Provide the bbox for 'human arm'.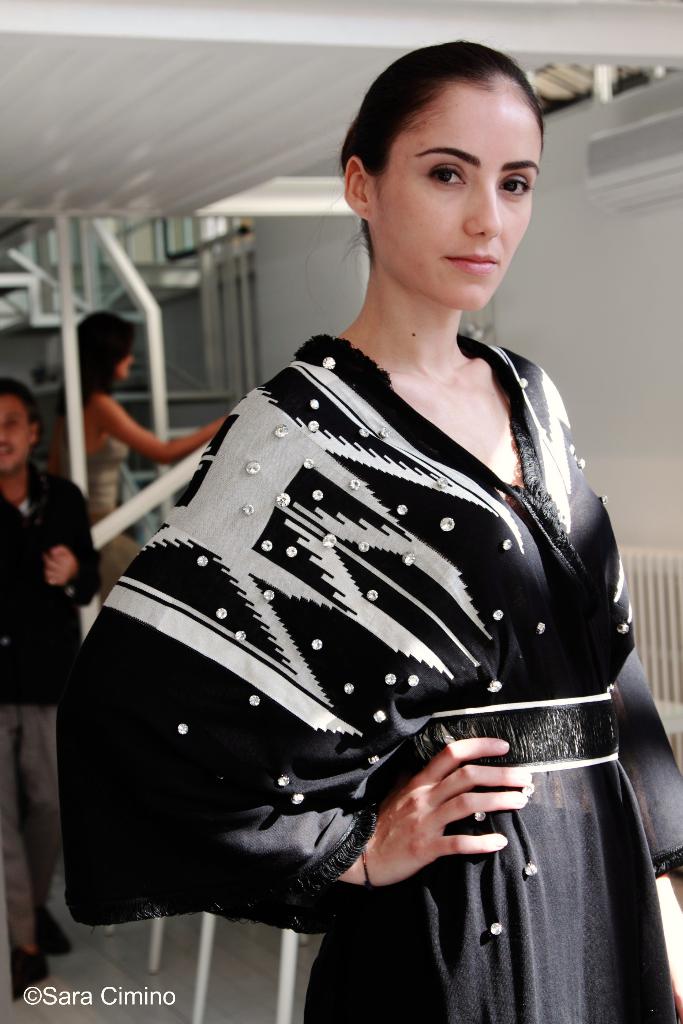
<region>42, 476, 114, 614</region>.
